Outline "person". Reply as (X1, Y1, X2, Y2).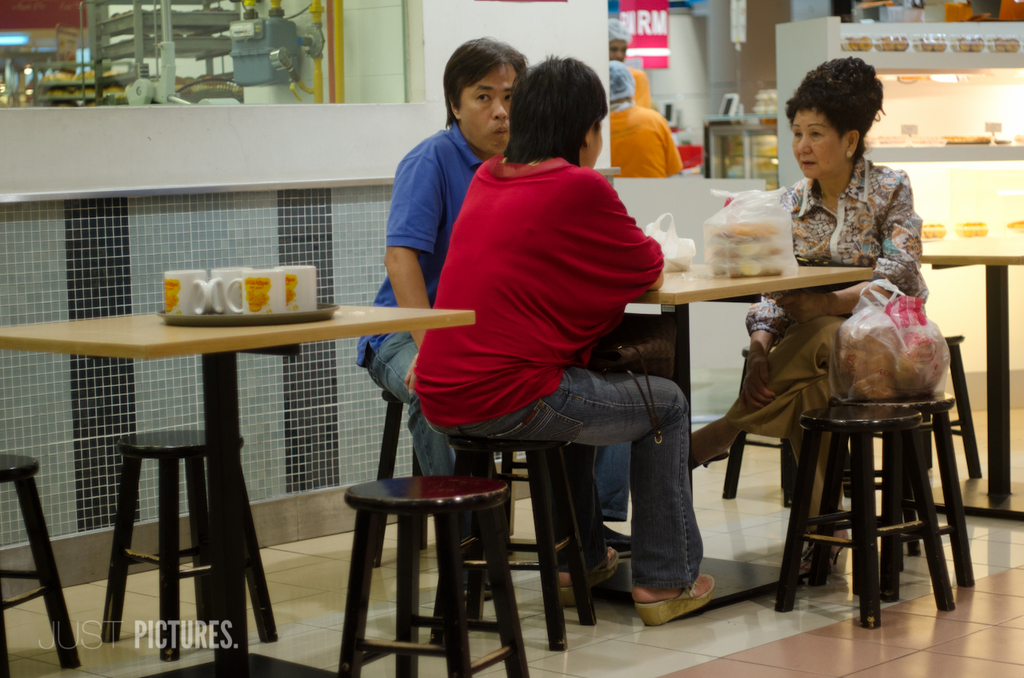
(355, 41, 643, 600).
